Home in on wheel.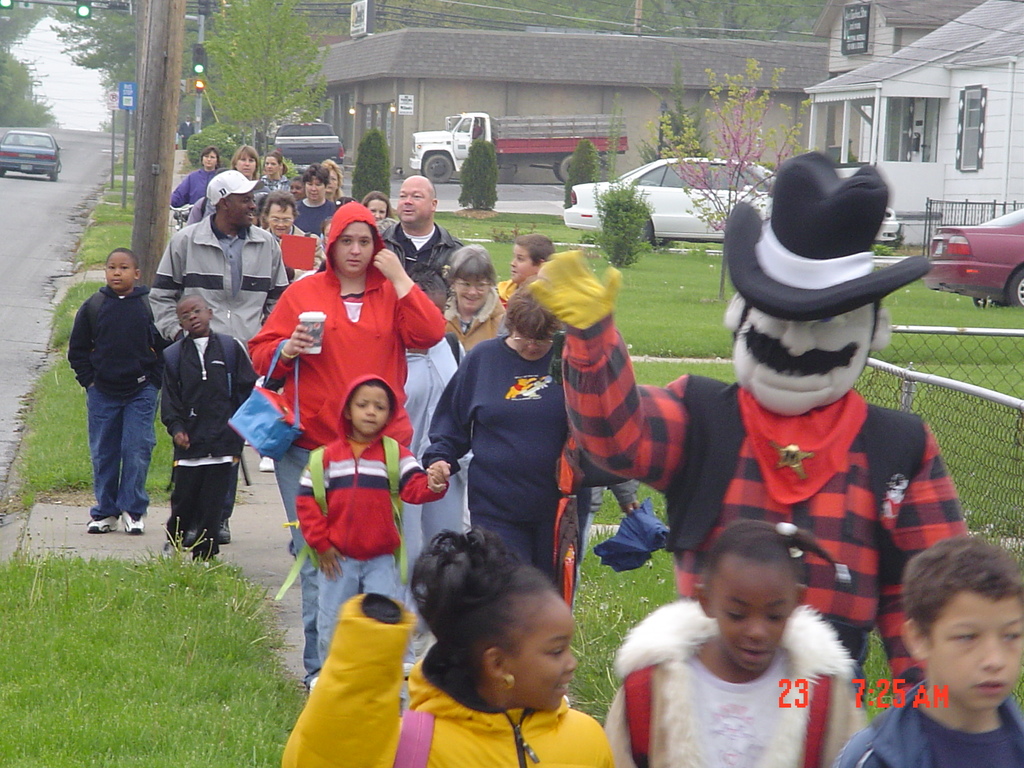
Homed in at (x1=425, y1=156, x2=451, y2=185).
